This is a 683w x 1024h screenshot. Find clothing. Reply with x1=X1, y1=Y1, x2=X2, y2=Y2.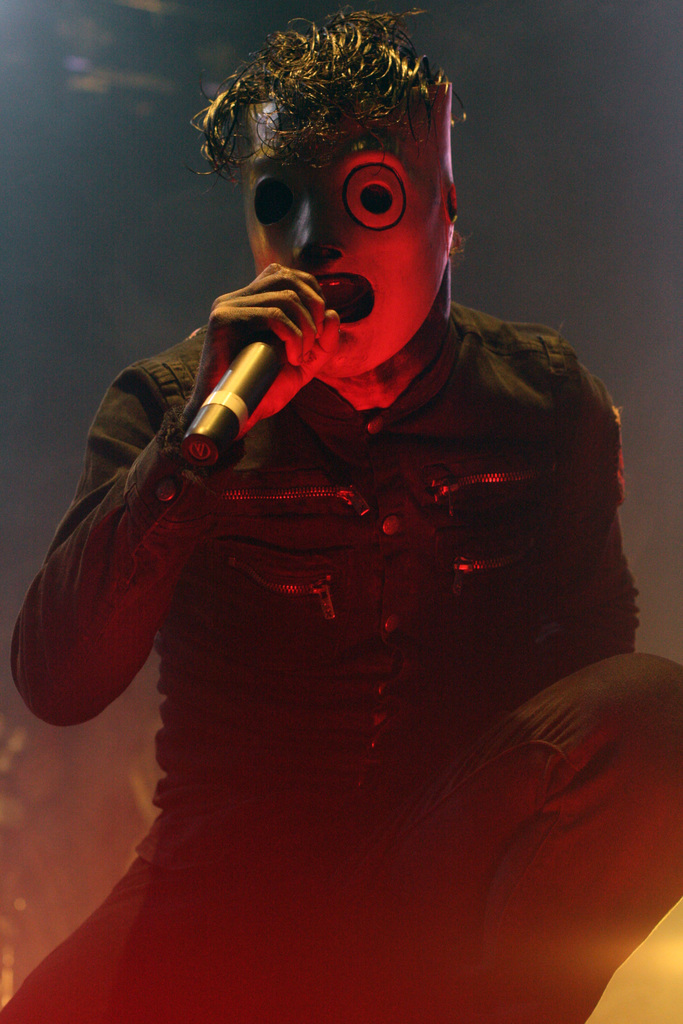
x1=10, y1=280, x2=682, y2=1020.
